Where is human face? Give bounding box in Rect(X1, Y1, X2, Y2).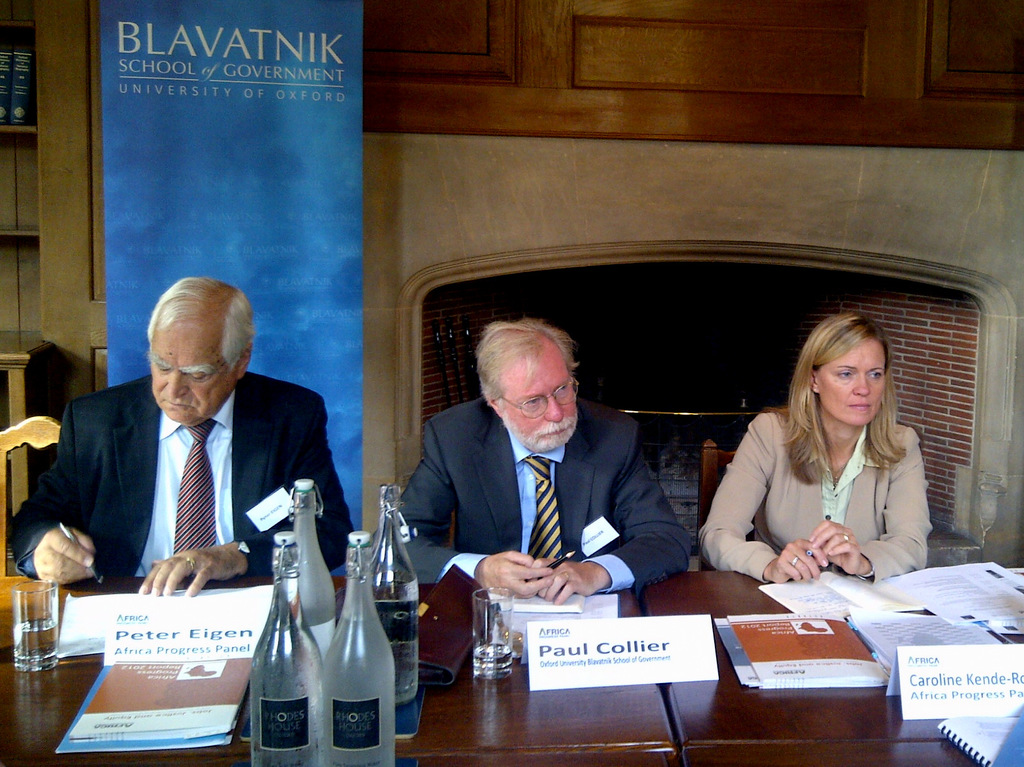
Rect(503, 351, 579, 454).
